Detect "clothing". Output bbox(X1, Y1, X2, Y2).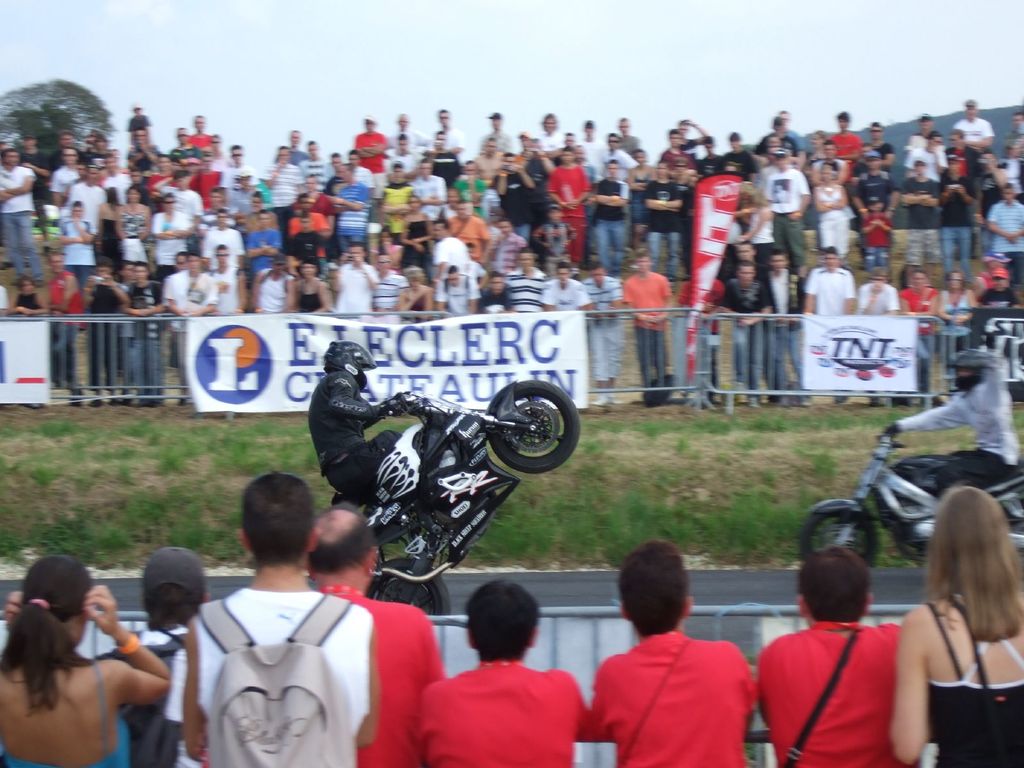
bbox(263, 167, 307, 208).
